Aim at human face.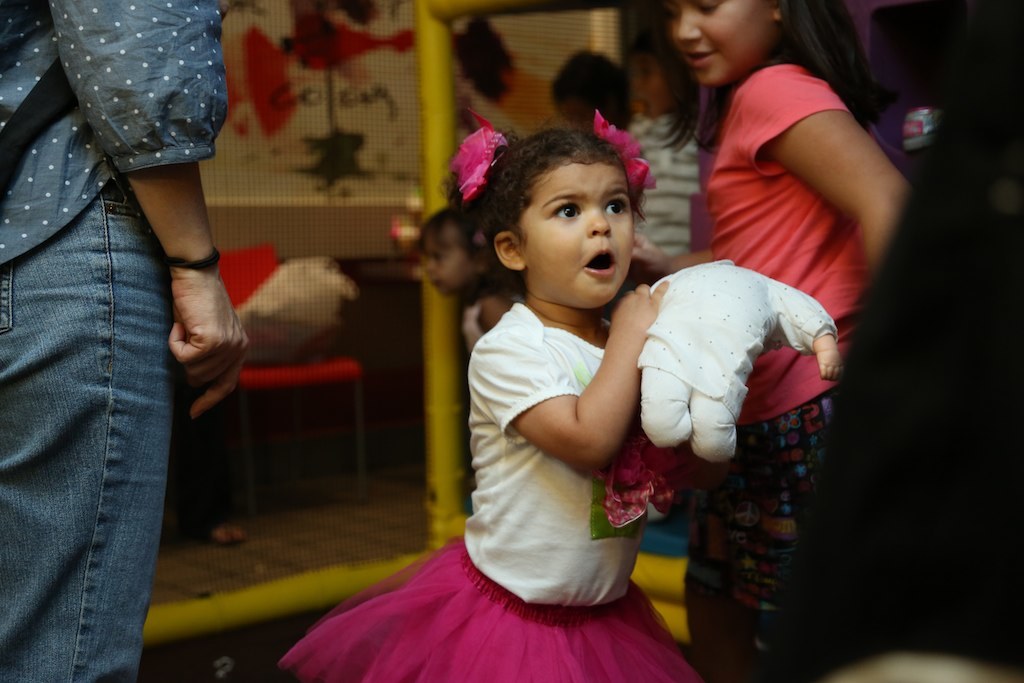
Aimed at l=518, t=159, r=634, b=308.
